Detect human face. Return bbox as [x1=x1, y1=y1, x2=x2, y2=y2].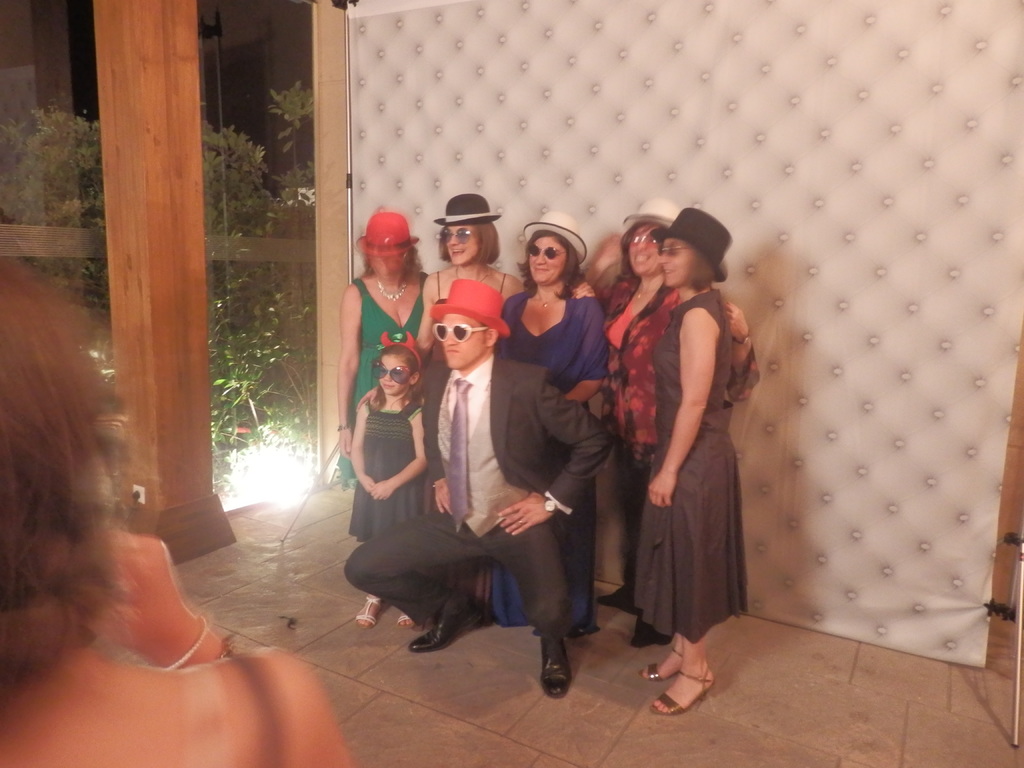
[x1=628, y1=229, x2=664, y2=274].
